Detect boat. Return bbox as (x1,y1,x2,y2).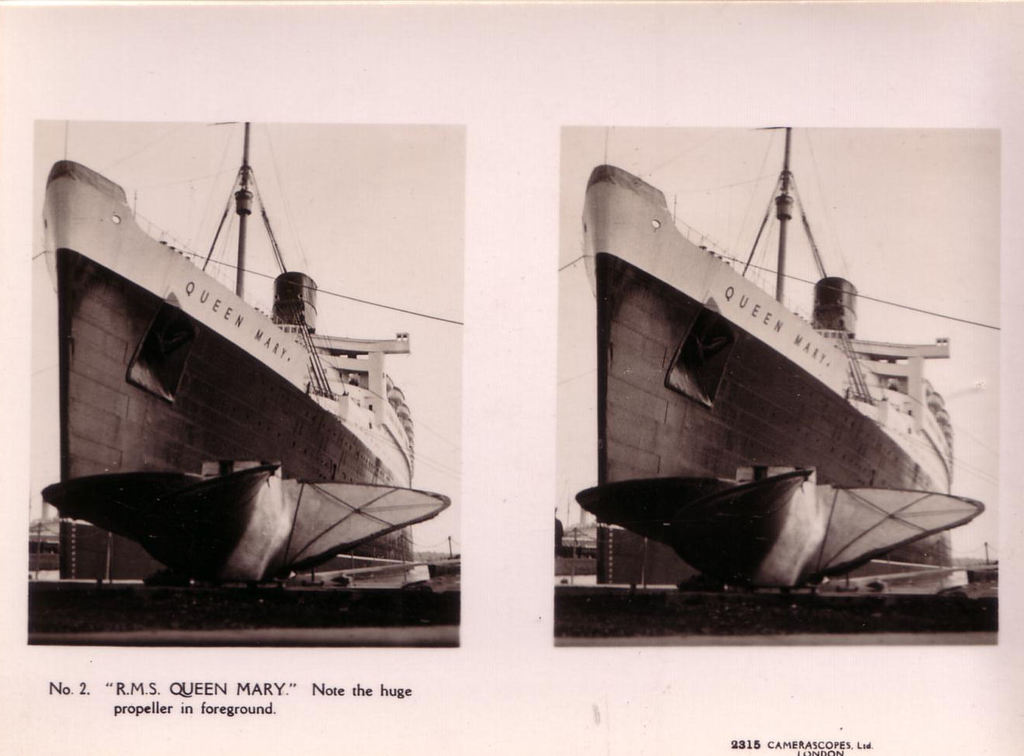
(31,122,450,595).
